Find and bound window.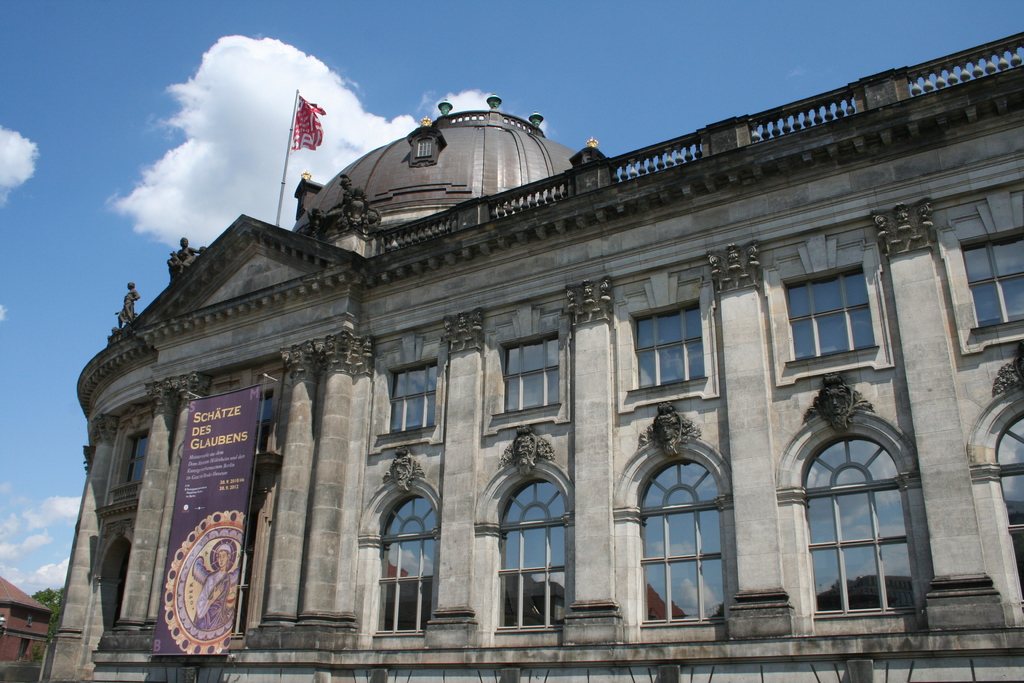
Bound: {"x1": 635, "y1": 458, "x2": 723, "y2": 618}.
